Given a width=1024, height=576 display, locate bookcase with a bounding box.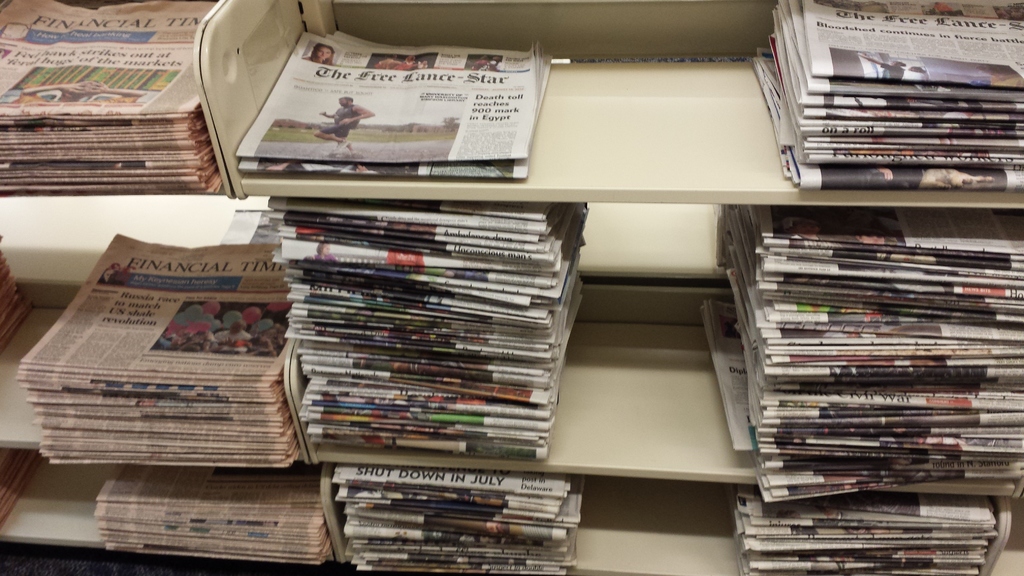
Located: crop(1, 28, 1023, 562).
